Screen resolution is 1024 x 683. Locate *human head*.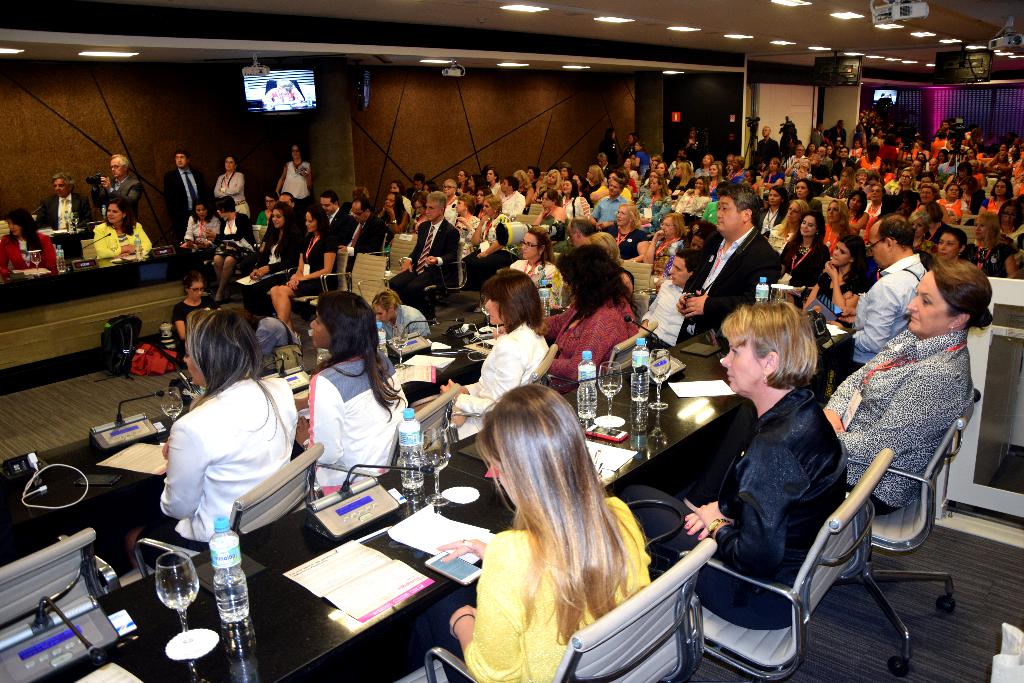
[x1=452, y1=194, x2=468, y2=214].
